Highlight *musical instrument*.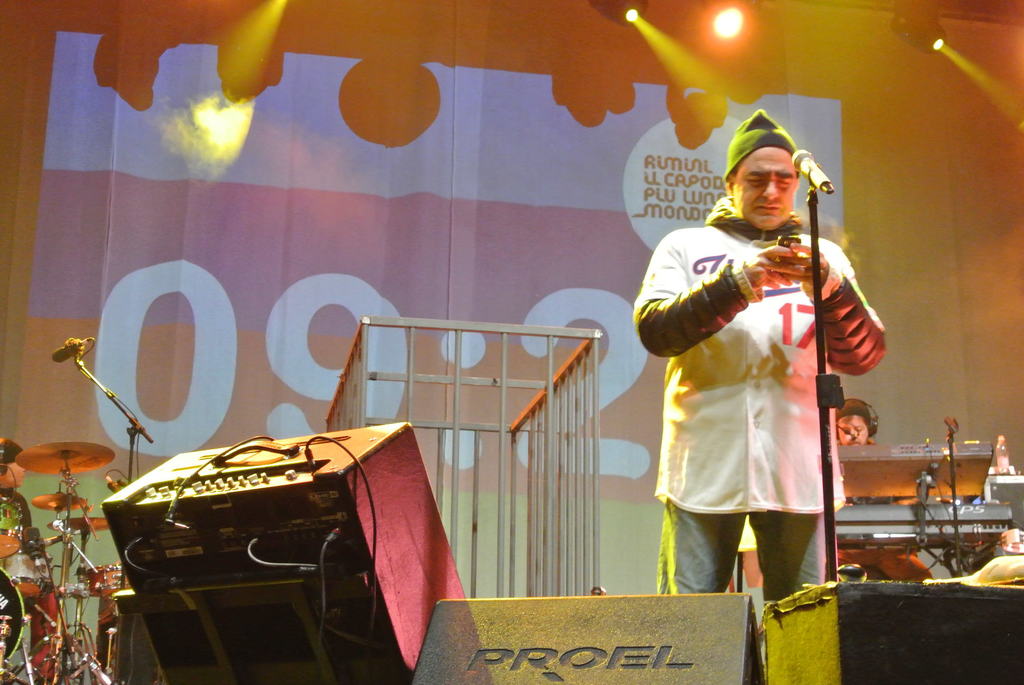
Highlighted region: box=[0, 437, 26, 464].
